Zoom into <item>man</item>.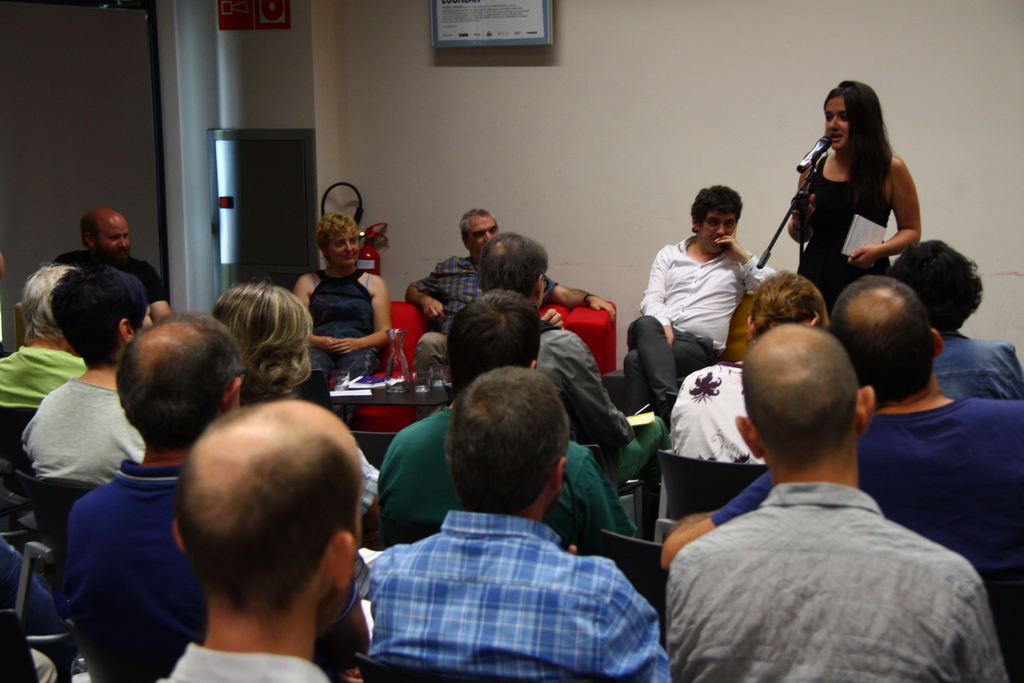
Zoom target: region(405, 207, 618, 424).
